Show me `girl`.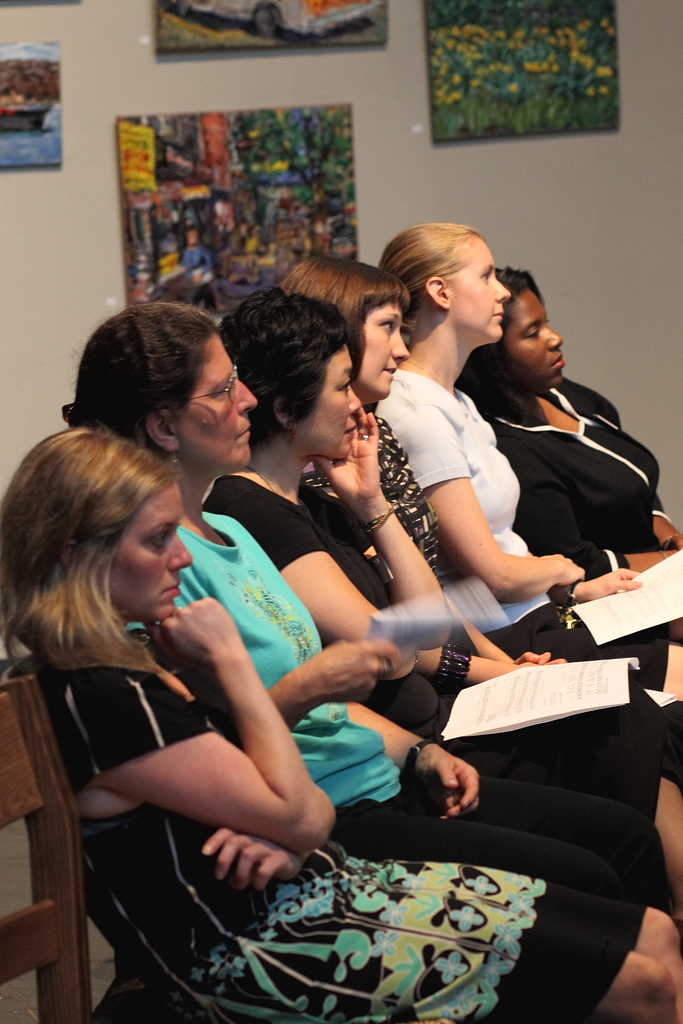
`girl` is here: [left=0, top=433, right=682, bottom=1023].
